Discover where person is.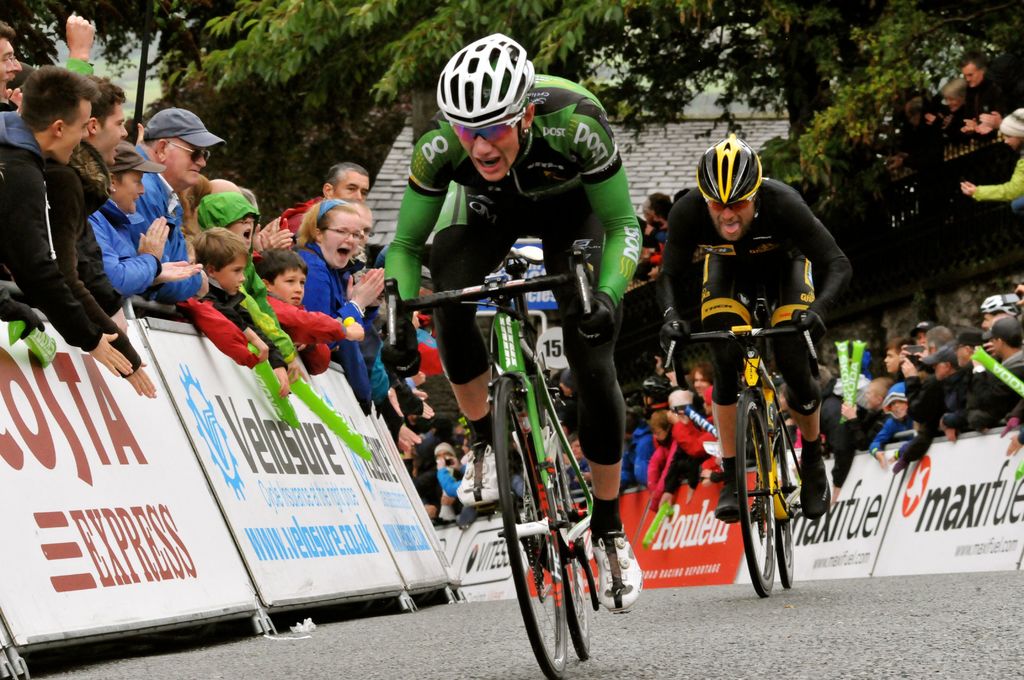
Discovered at <box>0,20,96,106</box>.
